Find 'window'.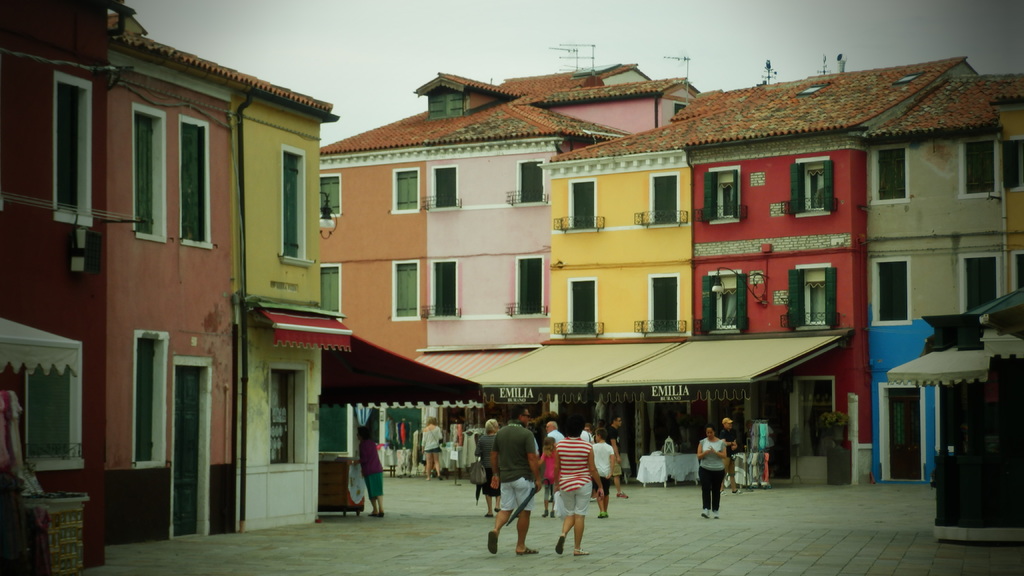
[962,254,999,316].
